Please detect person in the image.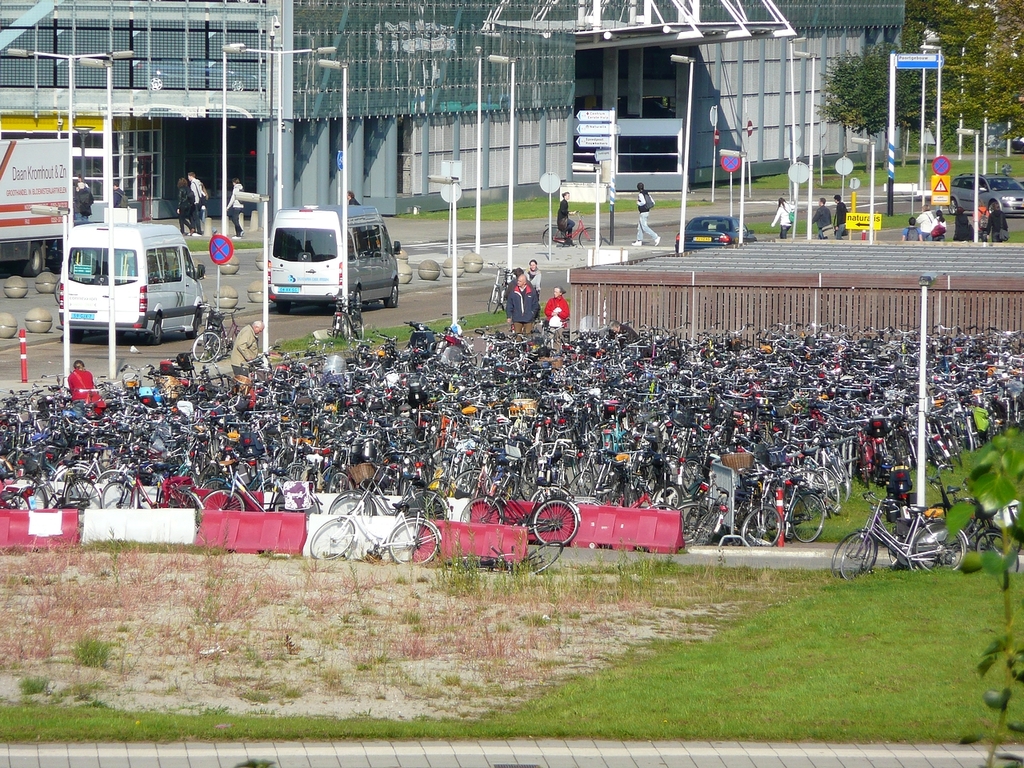
box(810, 198, 827, 236).
